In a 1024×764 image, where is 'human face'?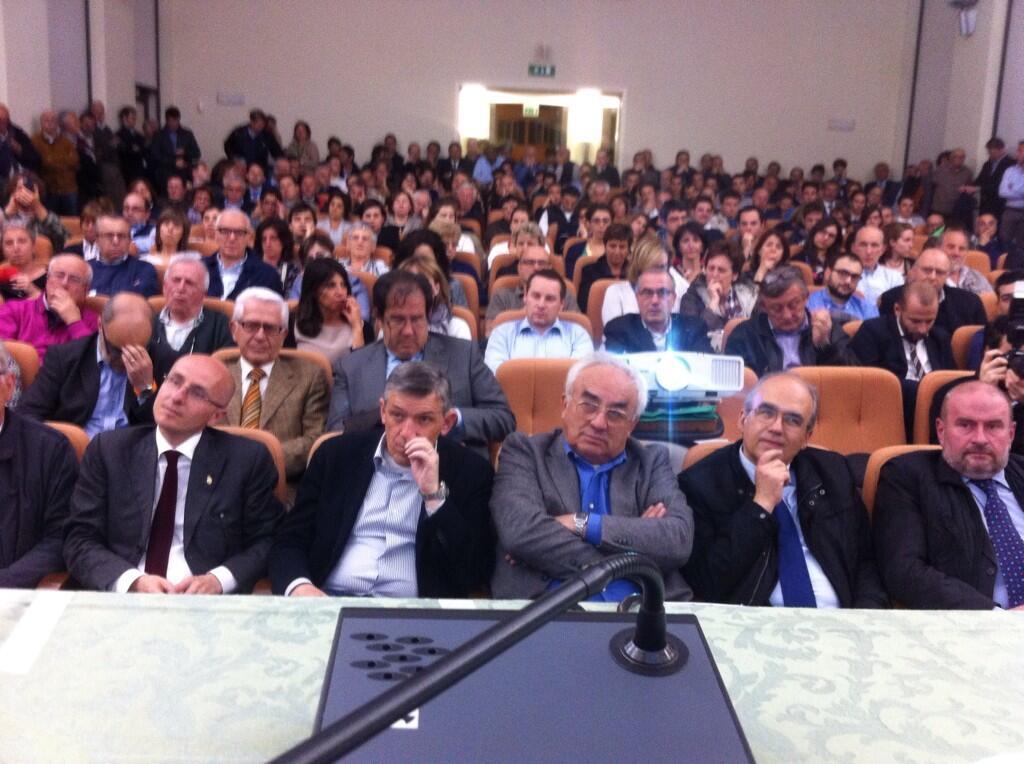
150/355/225/432.
